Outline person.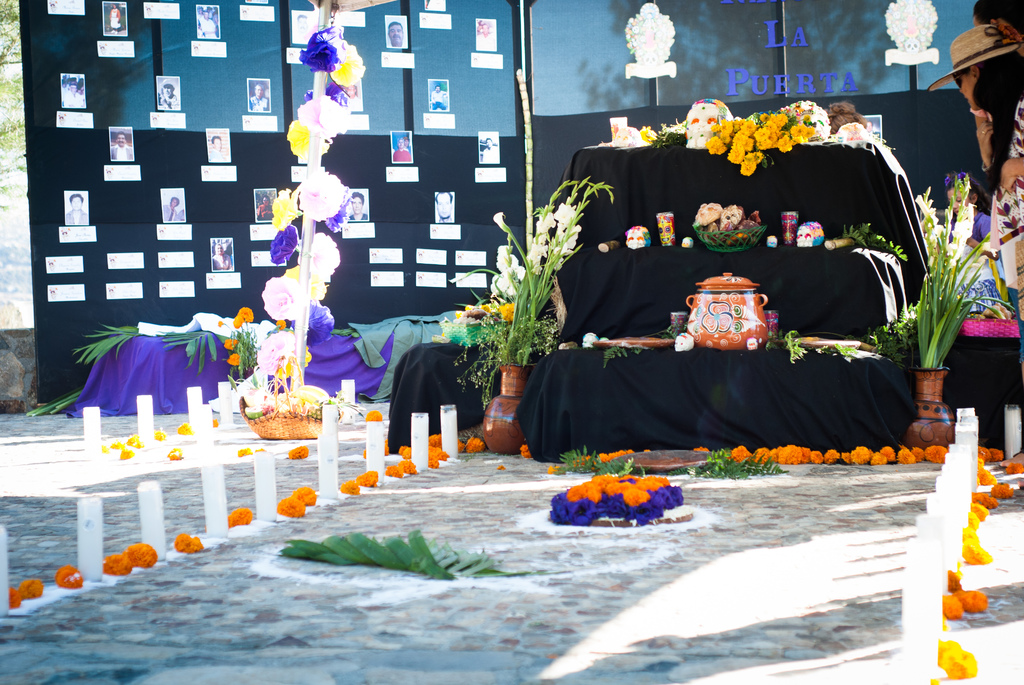
Outline: {"x1": 211, "y1": 240, "x2": 229, "y2": 271}.
